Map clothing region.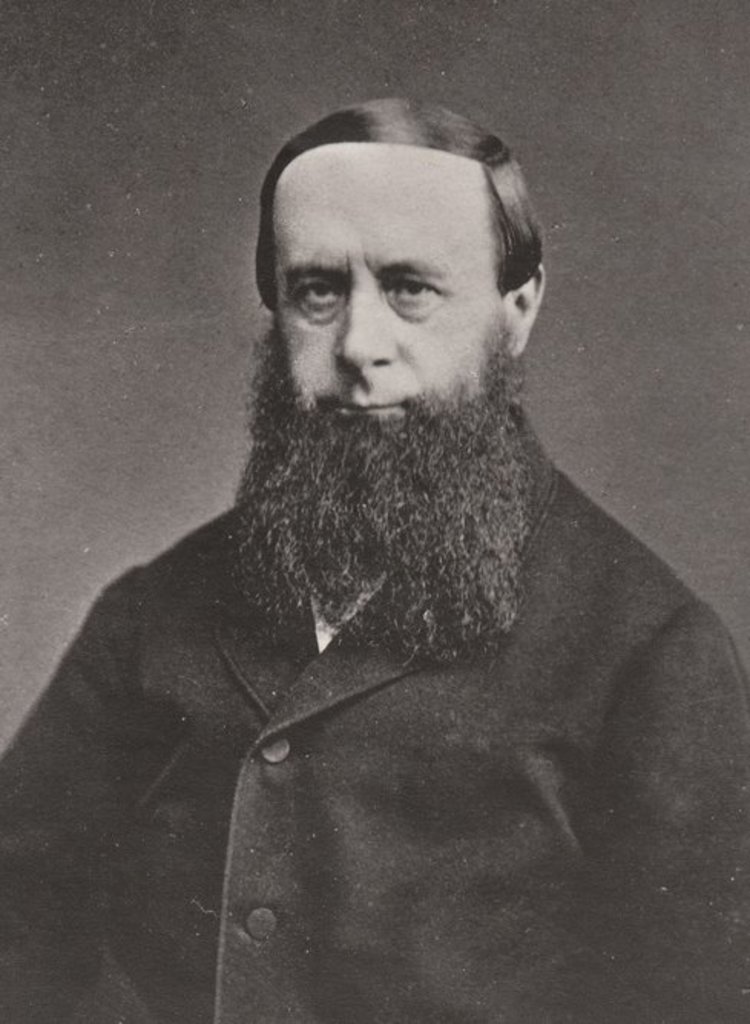
Mapped to [0,405,748,1022].
